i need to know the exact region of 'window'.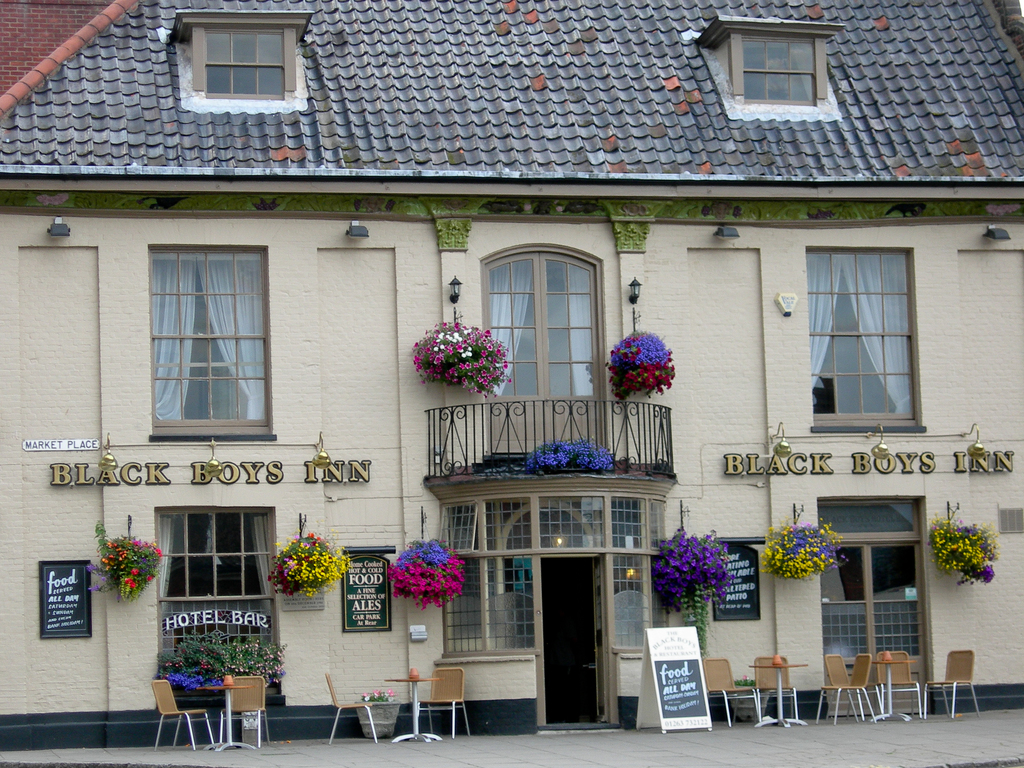
Region: box(204, 27, 287, 99).
